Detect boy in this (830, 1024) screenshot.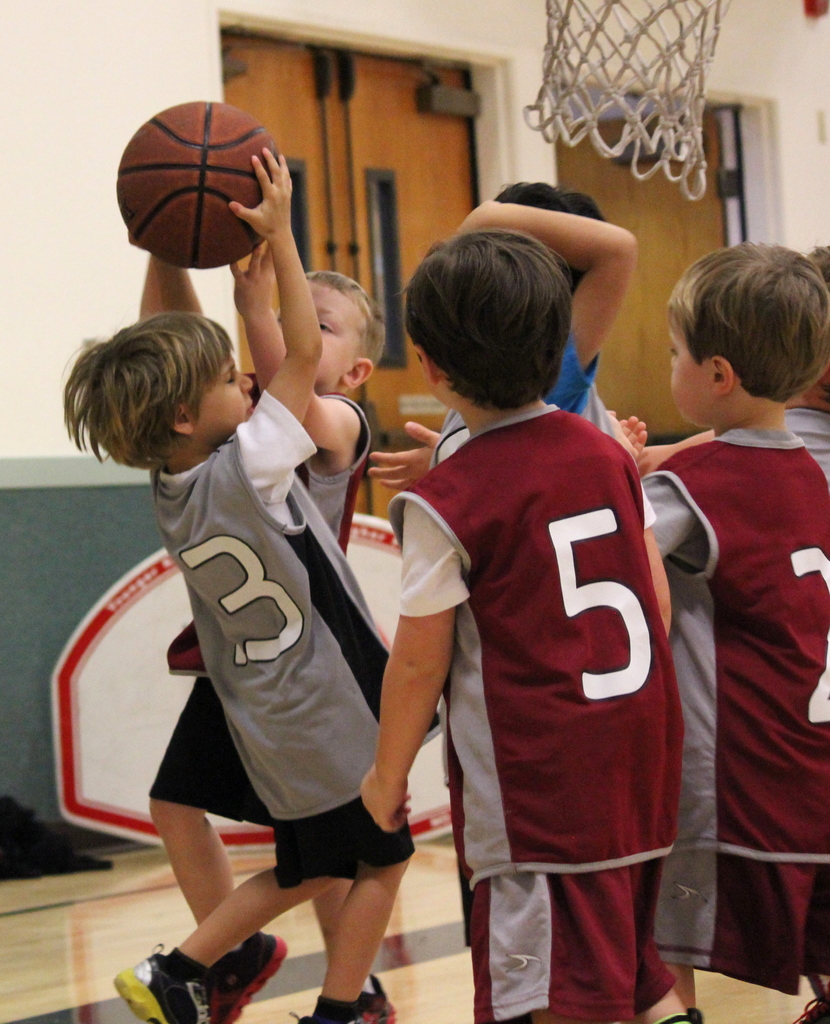
Detection: bbox=(635, 239, 829, 1023).
